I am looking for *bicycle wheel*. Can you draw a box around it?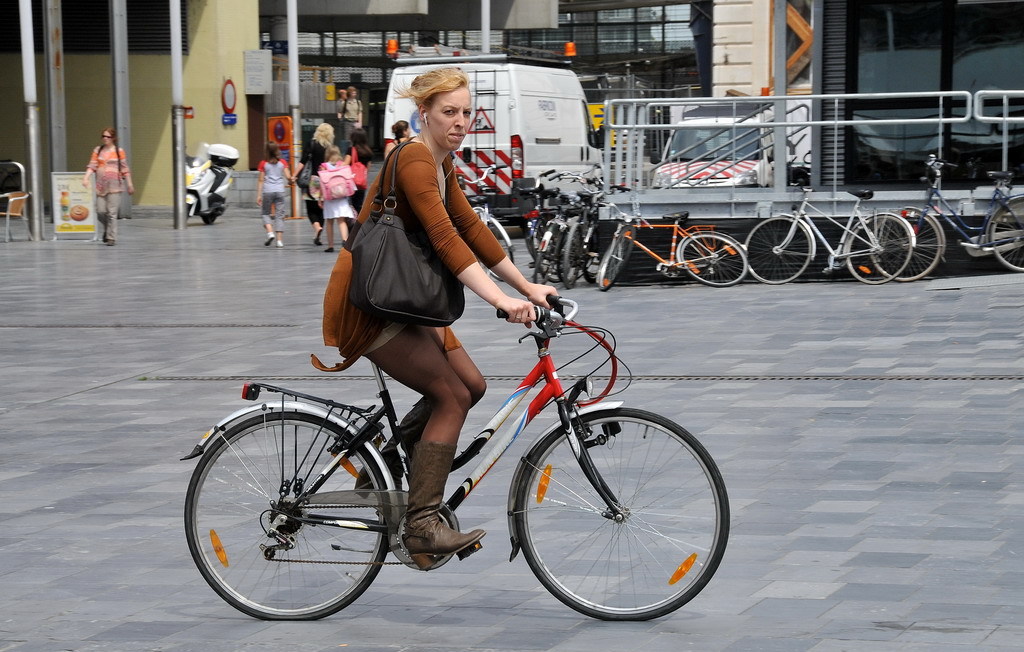
Sure, the bounding box is [526,214,549,276].
